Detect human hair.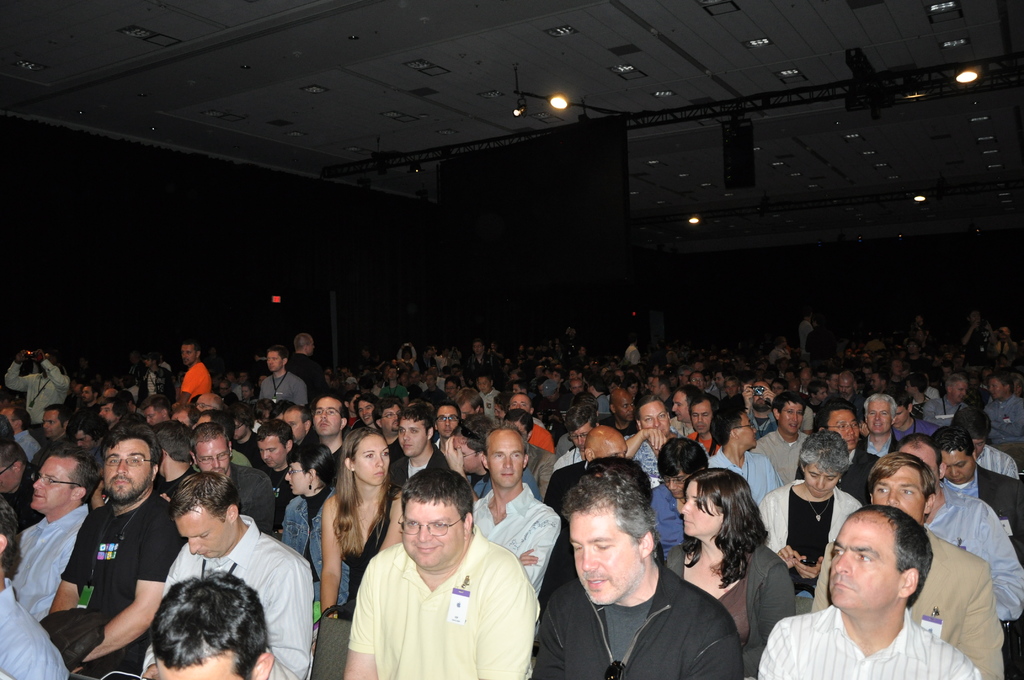
Detected at bbox(799, 428, 852, 476).
